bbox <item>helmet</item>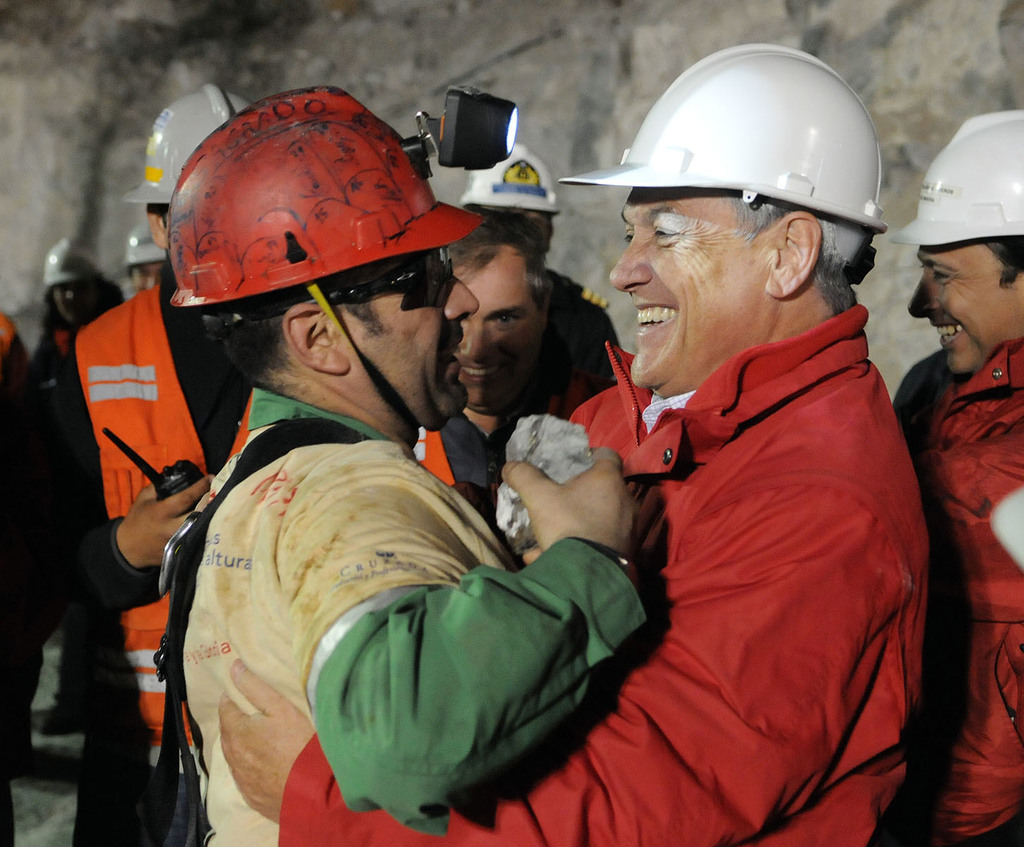
bbox(39, 237, 112, 288)
